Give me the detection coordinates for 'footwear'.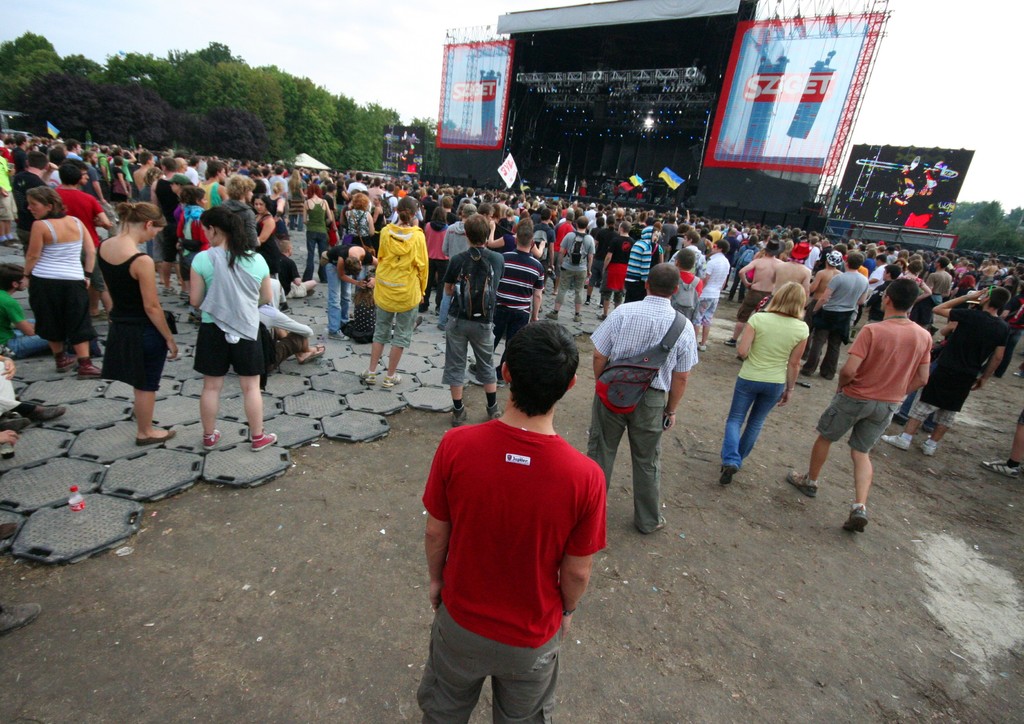
crop(251, 436, 277, 450).
